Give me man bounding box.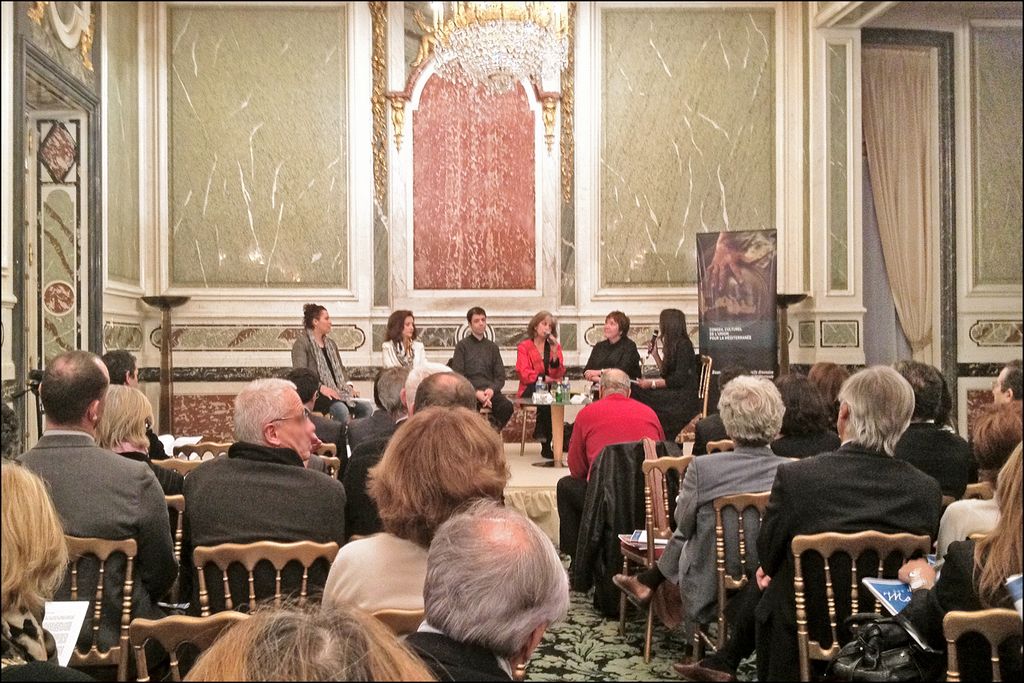
[left=407, top=375, right=469, bottom=438].
